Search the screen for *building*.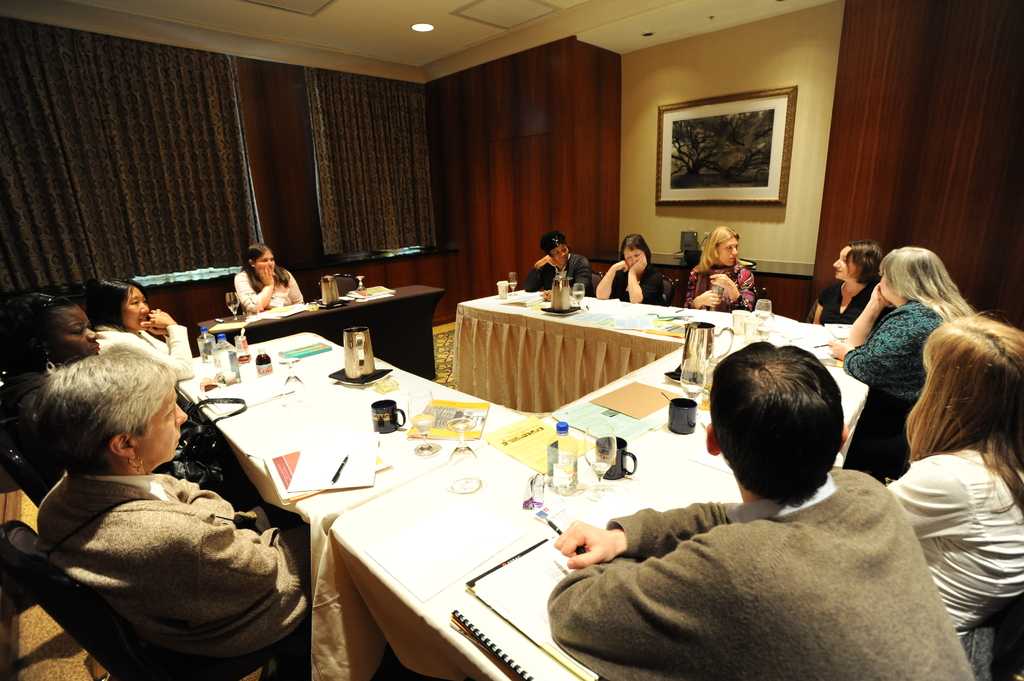
Found at (left=0, top=0, right=1023, bottom=680).
